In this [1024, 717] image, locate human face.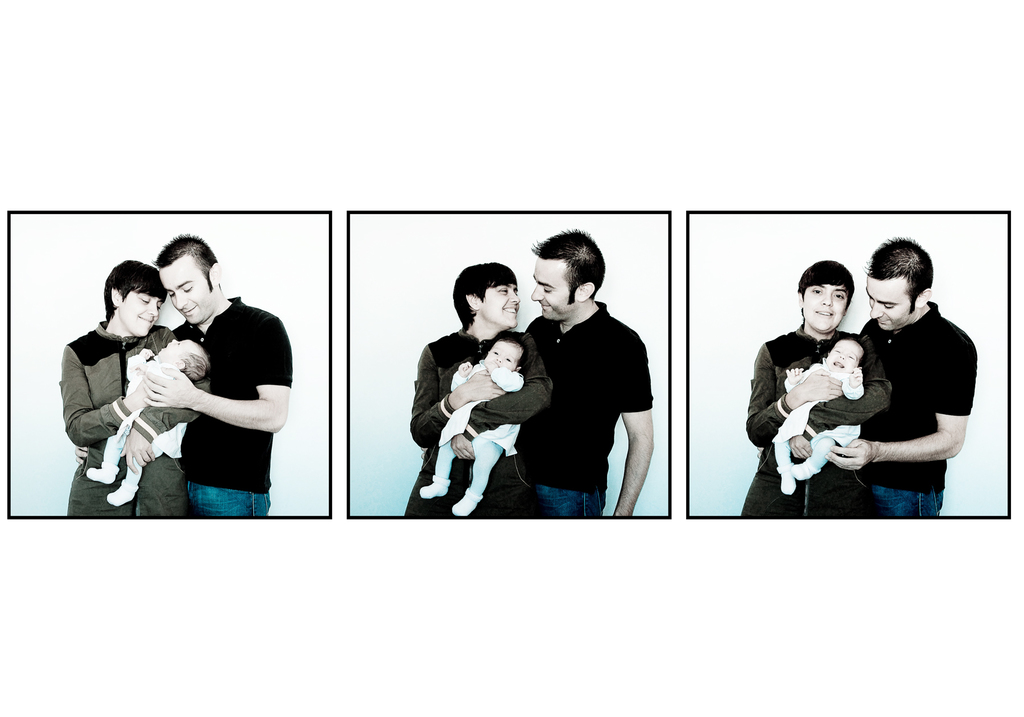
Bounding box: bbox=(865, 271, 915, 326).
